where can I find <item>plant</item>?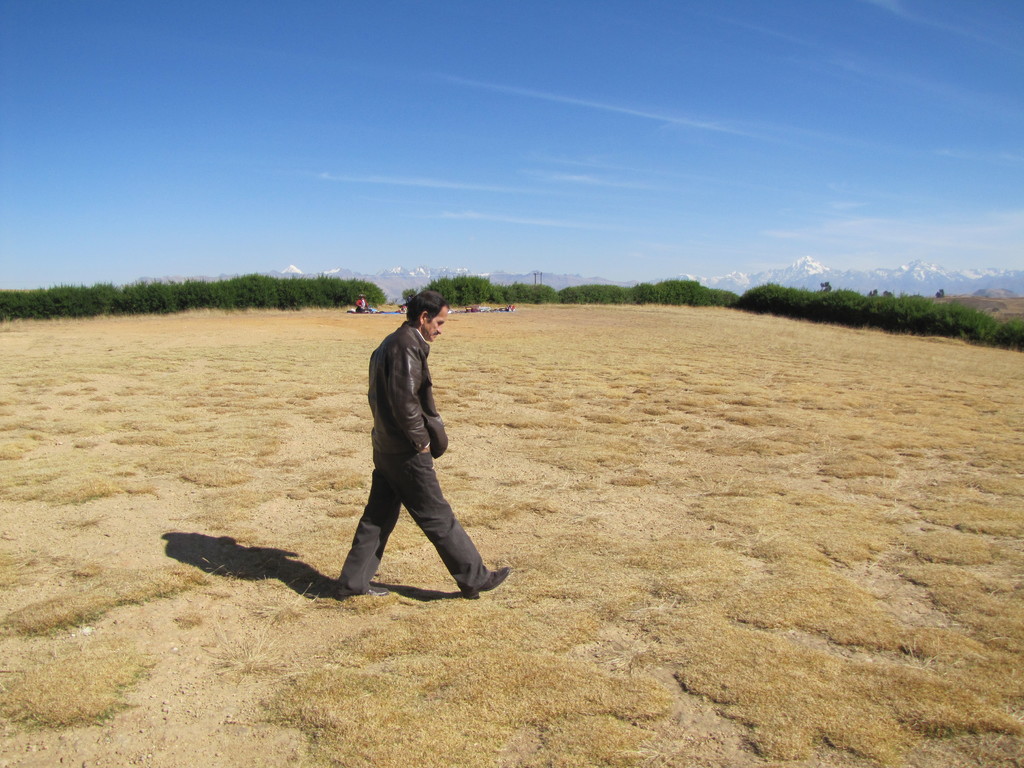
You can find it at <bbox>697, 284, 725, 305</bbox>.
